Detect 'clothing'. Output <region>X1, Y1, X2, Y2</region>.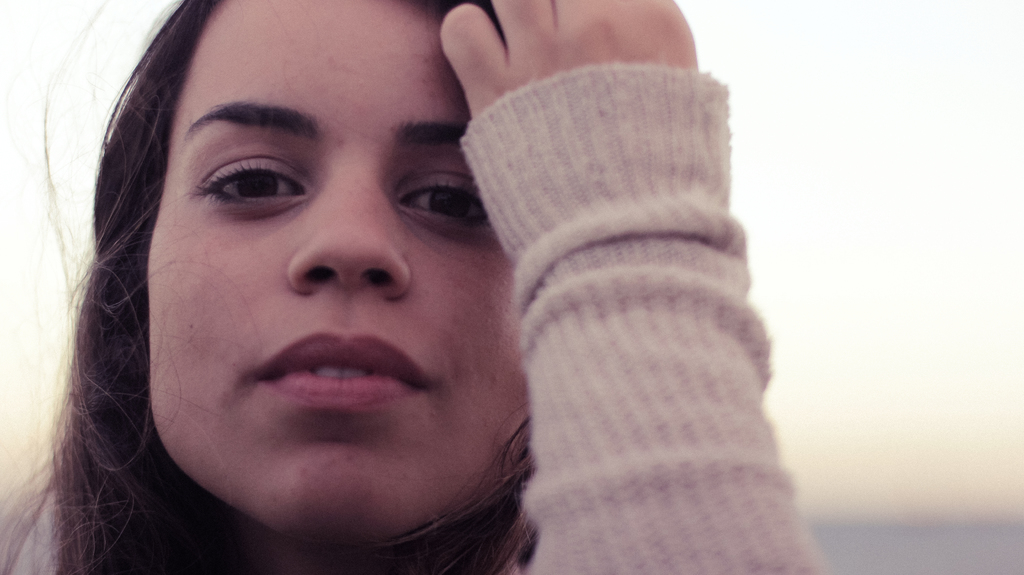
<region>0, 56, 837, 574</region>.
